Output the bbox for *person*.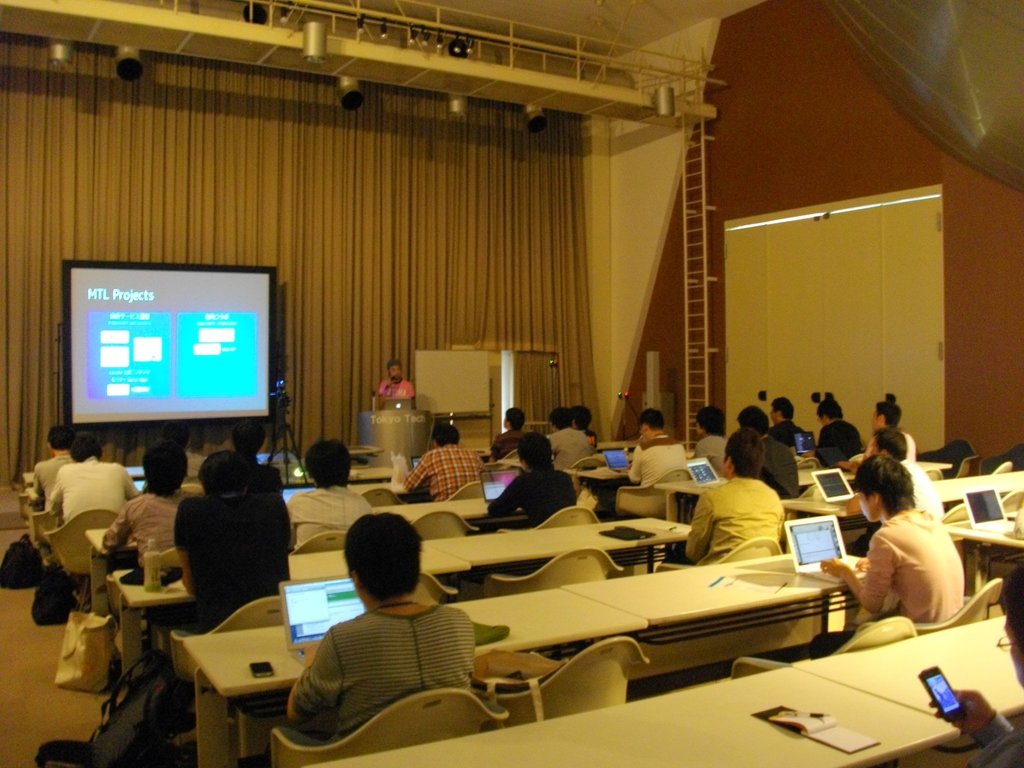
pyautogui.locateOnScreen(770, 396, 806, 451).
